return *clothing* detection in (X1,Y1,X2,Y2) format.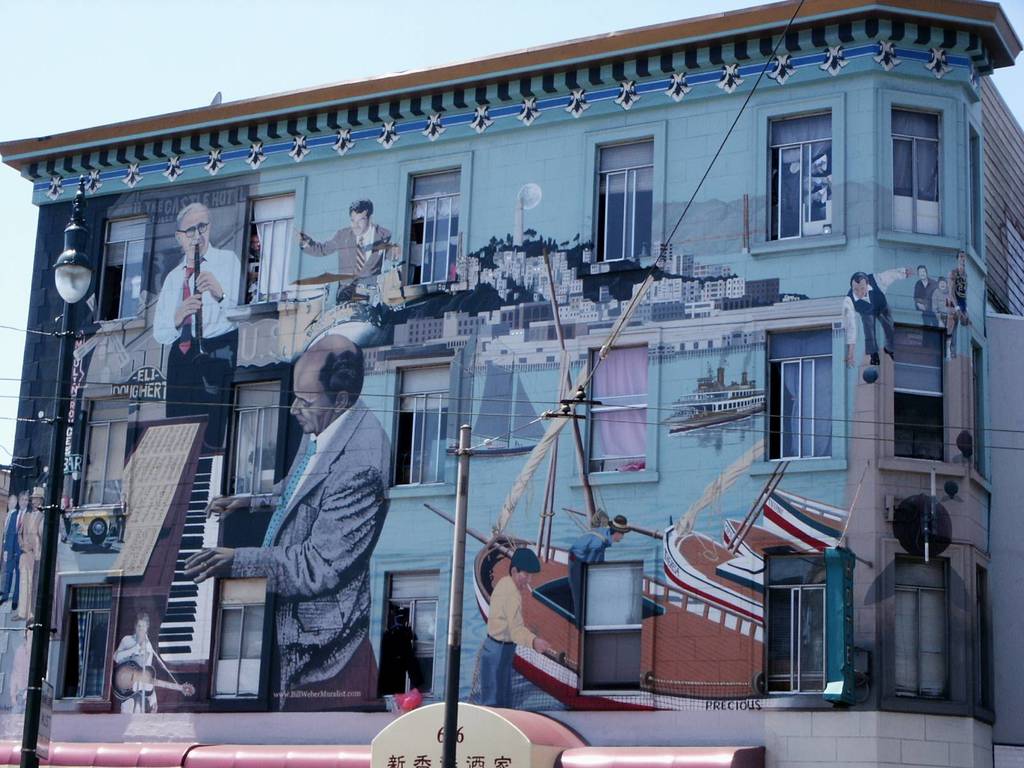
(150,240,243,458).
